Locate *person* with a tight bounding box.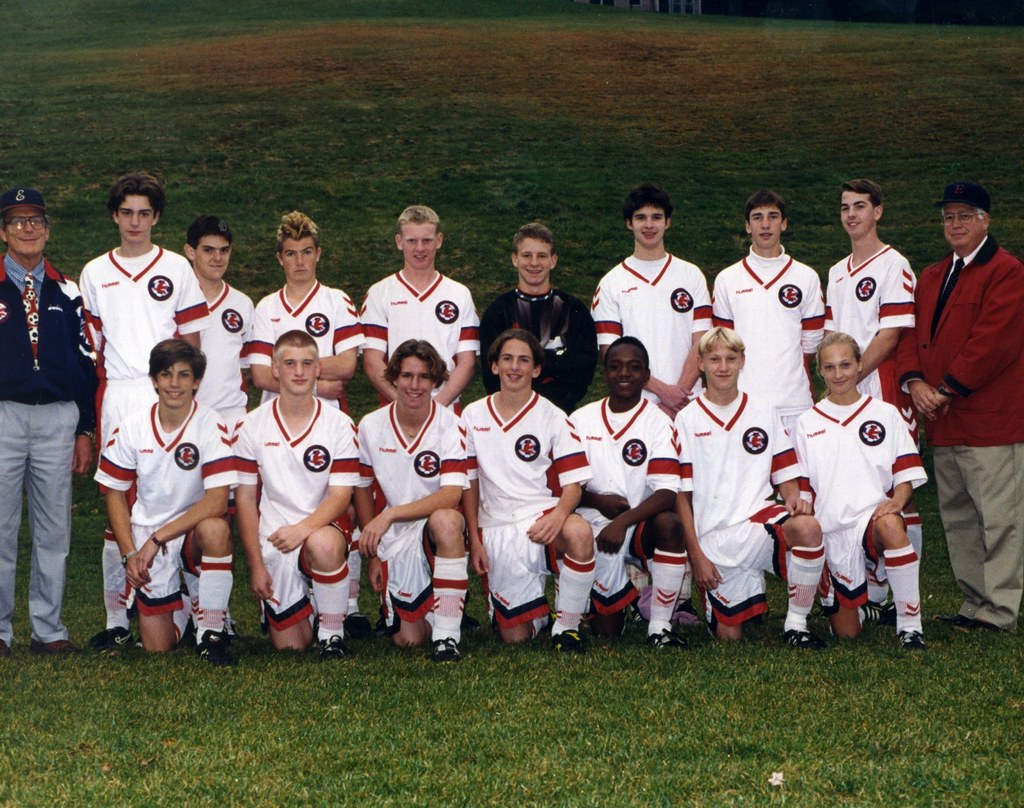
box=[0, 190, 100, 650].
